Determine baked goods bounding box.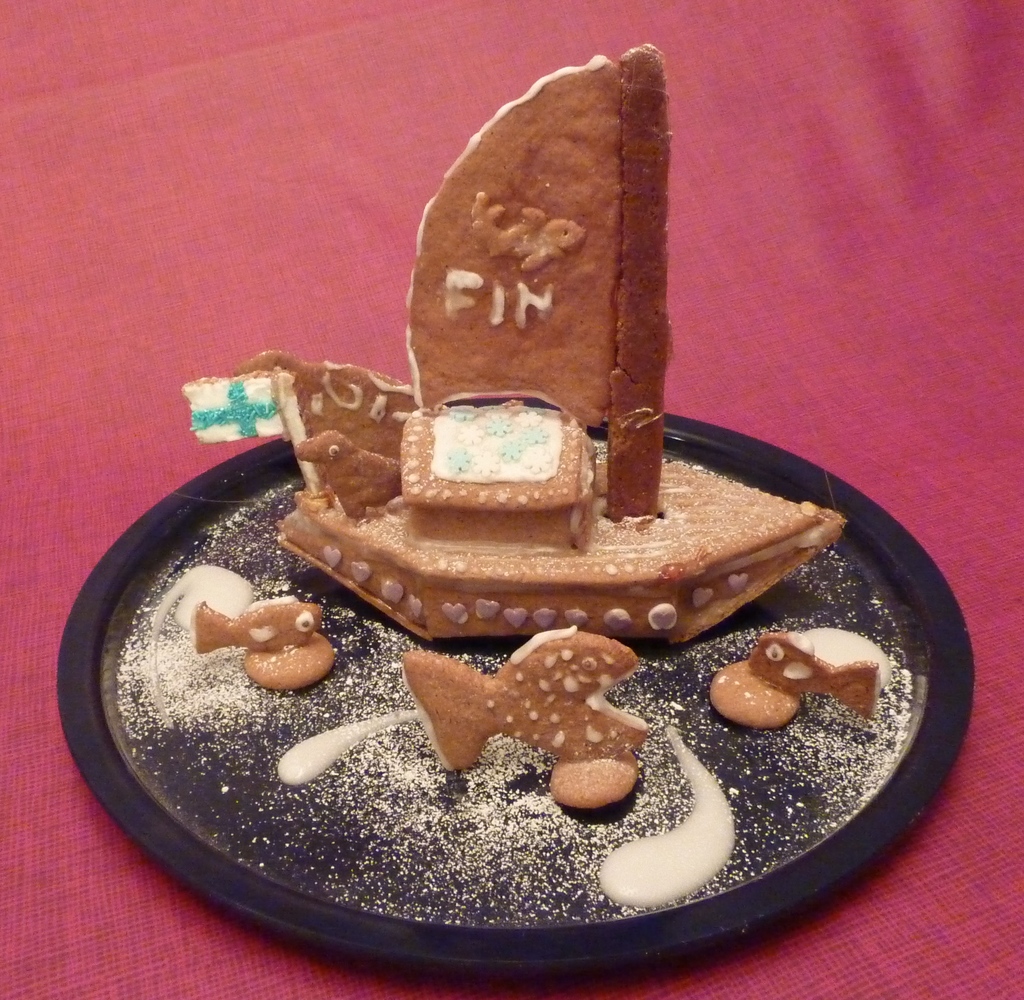
Determined: (x1=178, y1=41, x2=851, y2=647).
